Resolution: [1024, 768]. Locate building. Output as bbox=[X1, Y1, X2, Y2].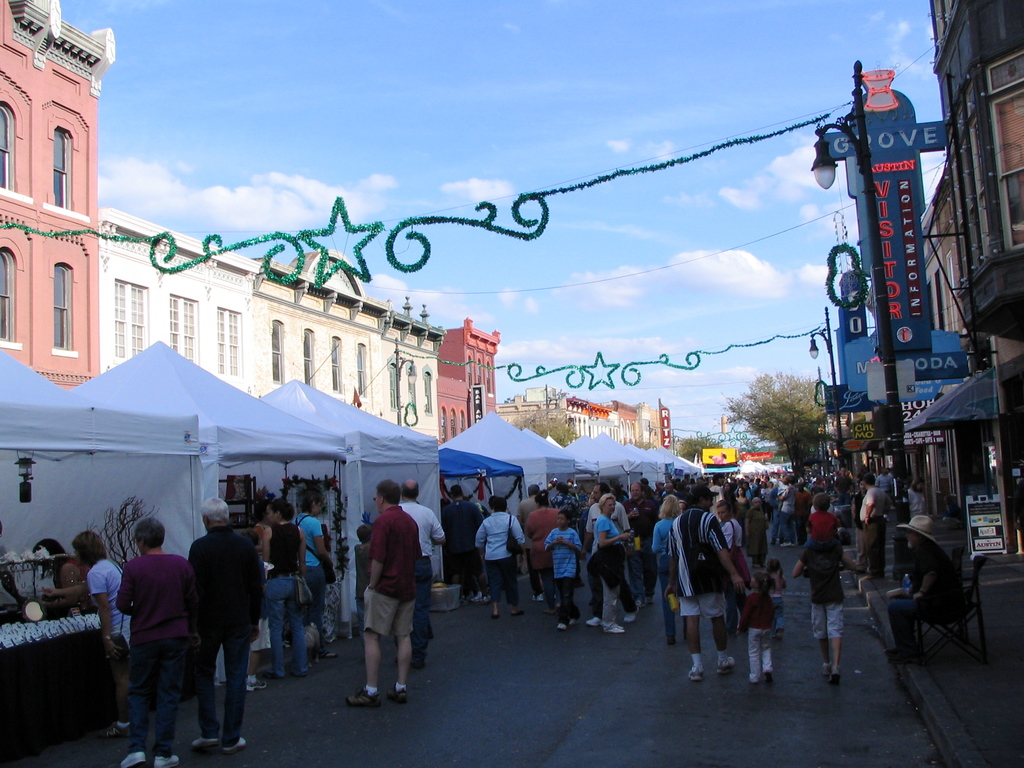
bbox=[737, 451, 797, 515].
